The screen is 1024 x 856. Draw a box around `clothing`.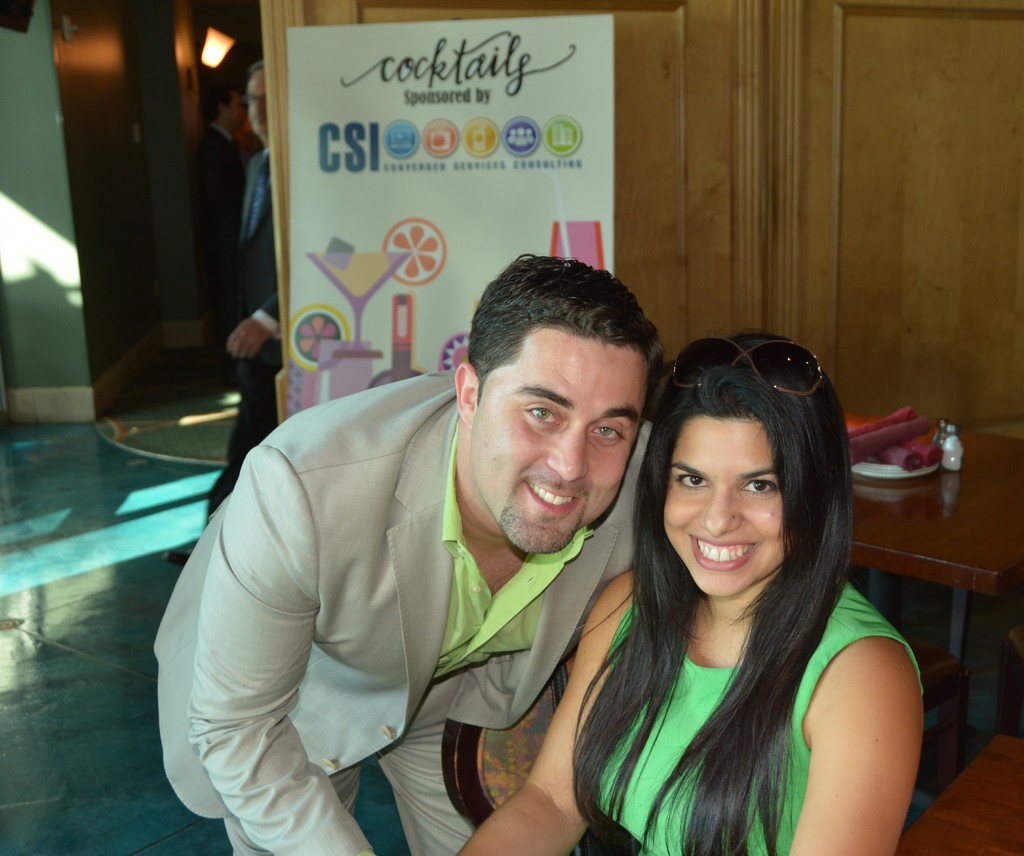
(209,143,277,529).
